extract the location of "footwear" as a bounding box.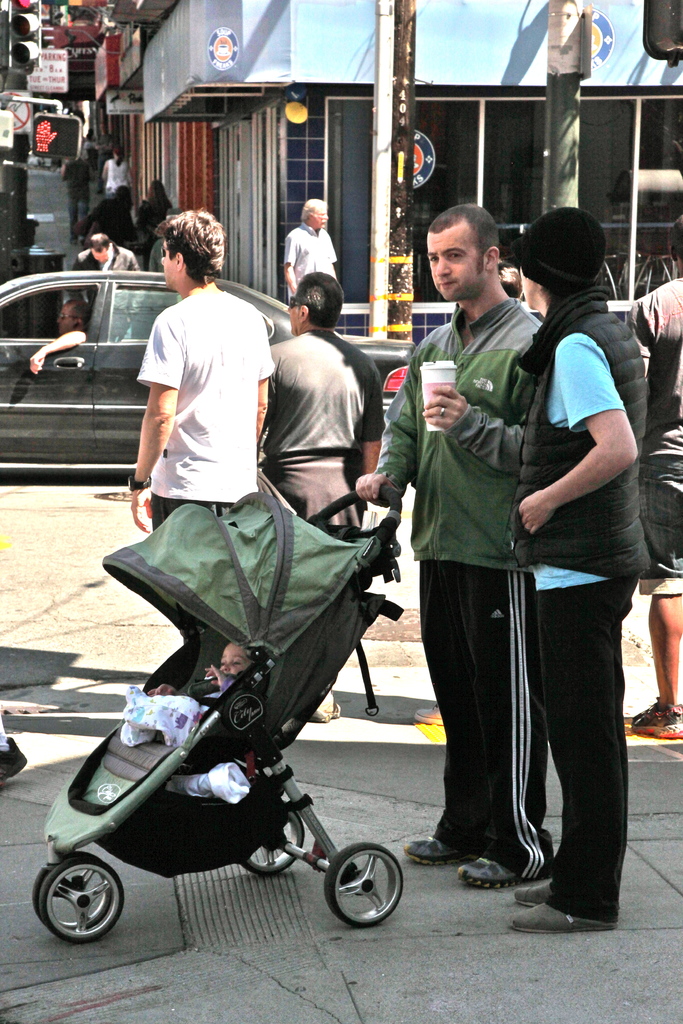
pyautogui.locateOnScreen(632, 694, 682, 743).
